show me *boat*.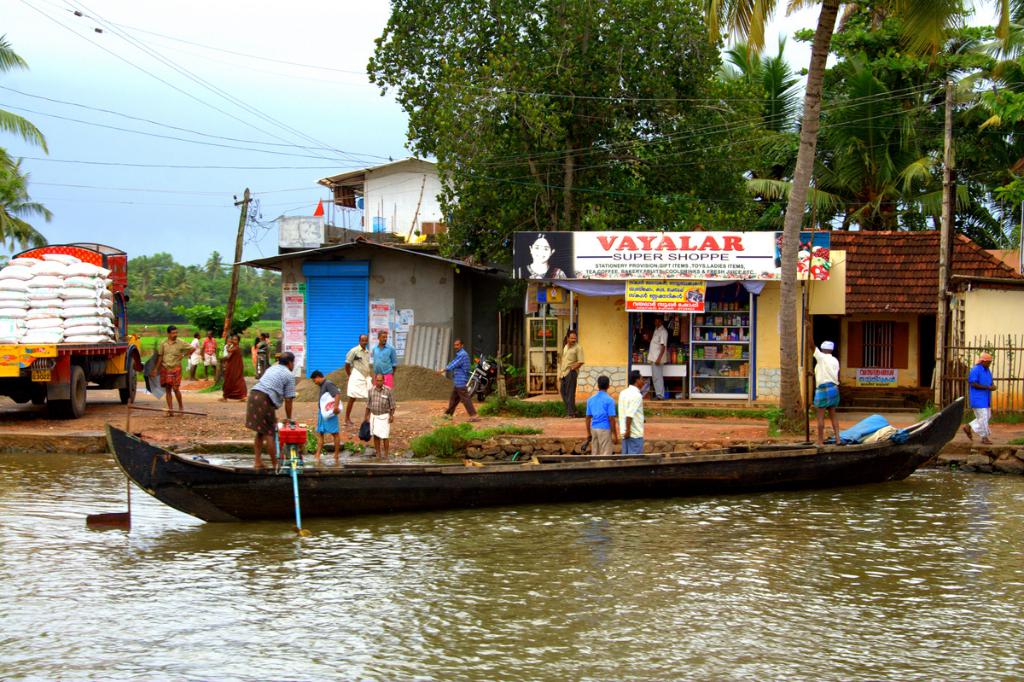
*boat* is here: box(67, 377, 927, 539).
